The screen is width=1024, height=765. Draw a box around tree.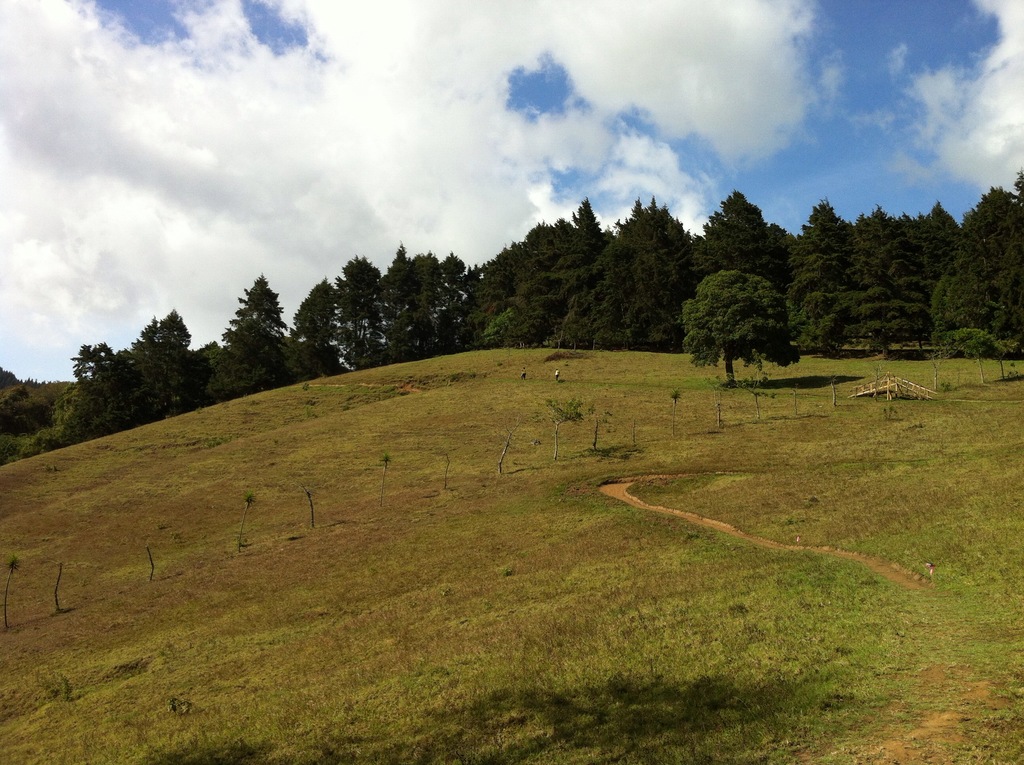
557, 206, 613, 347.
